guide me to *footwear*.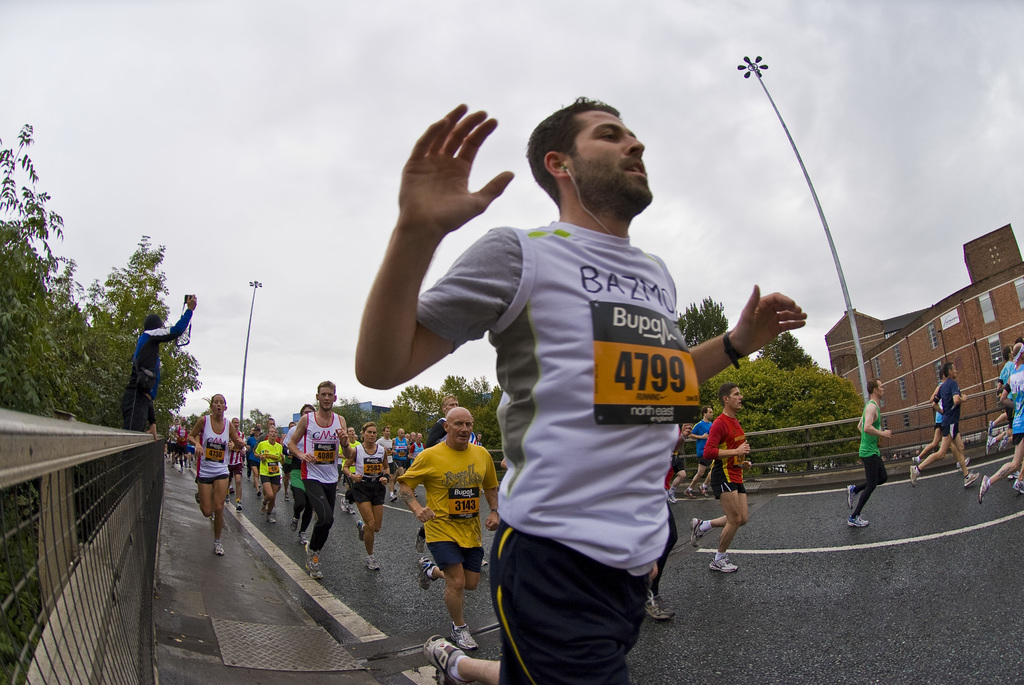
Guidance: 955,454,972,468.
